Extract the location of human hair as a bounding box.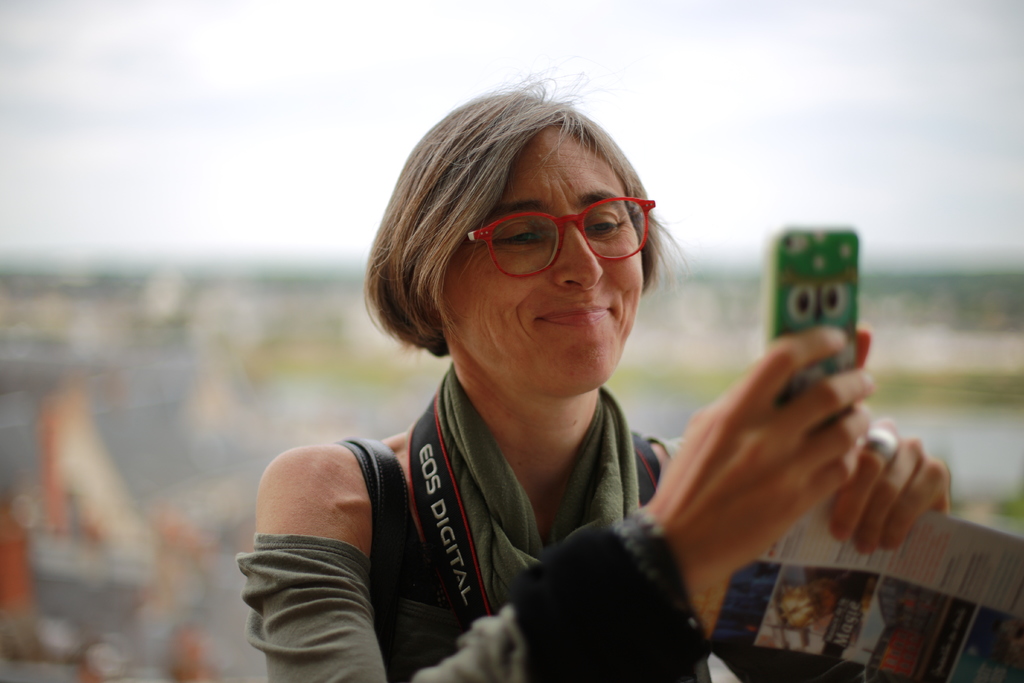
(left=378, top=115, right=699, bottom=354).
